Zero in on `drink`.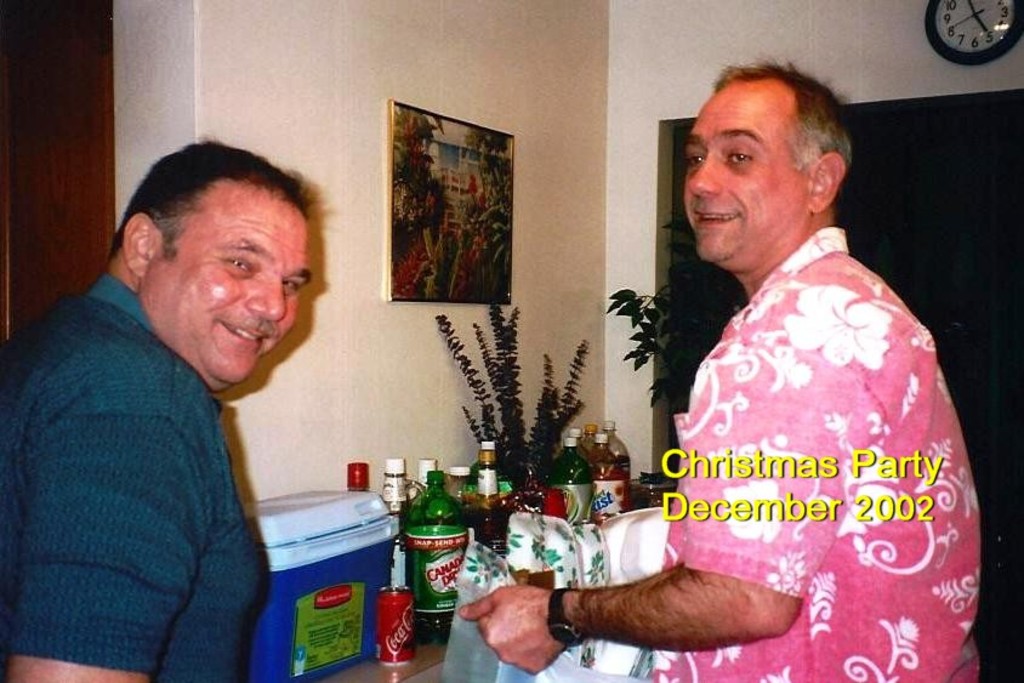
Zeroed in: BBox(399, 465, 473, 631).
